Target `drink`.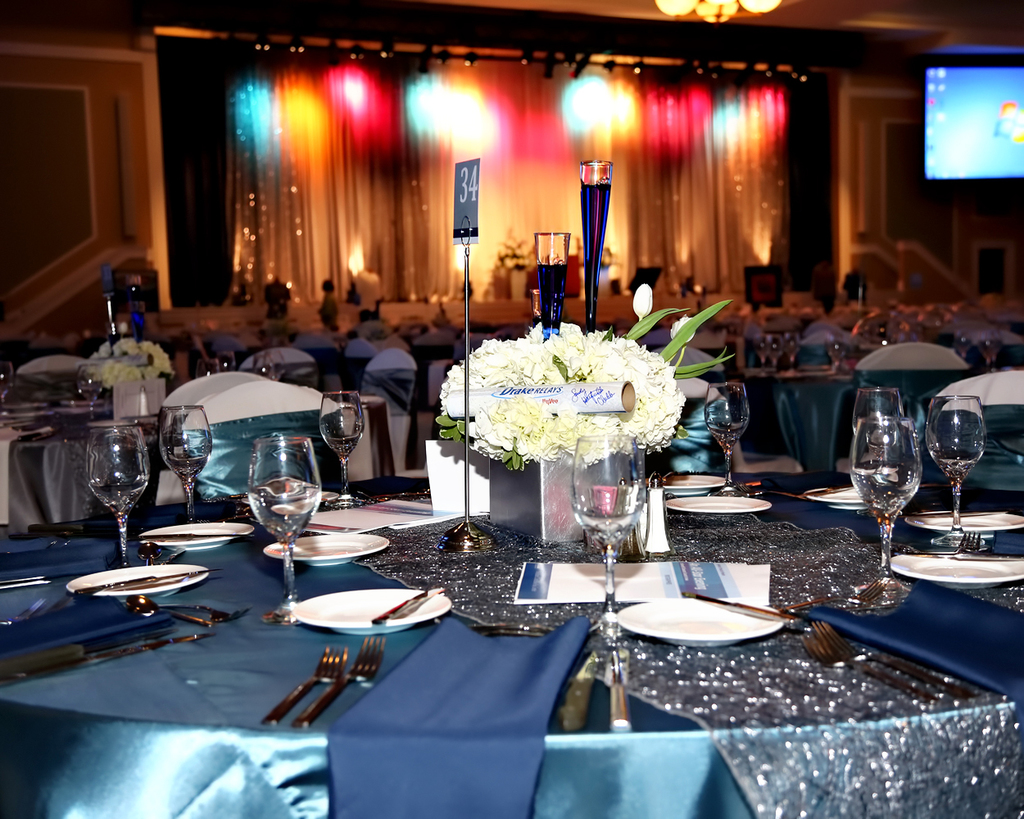
Target region: [x1=329, y1=437, x2=364, y2=452].
